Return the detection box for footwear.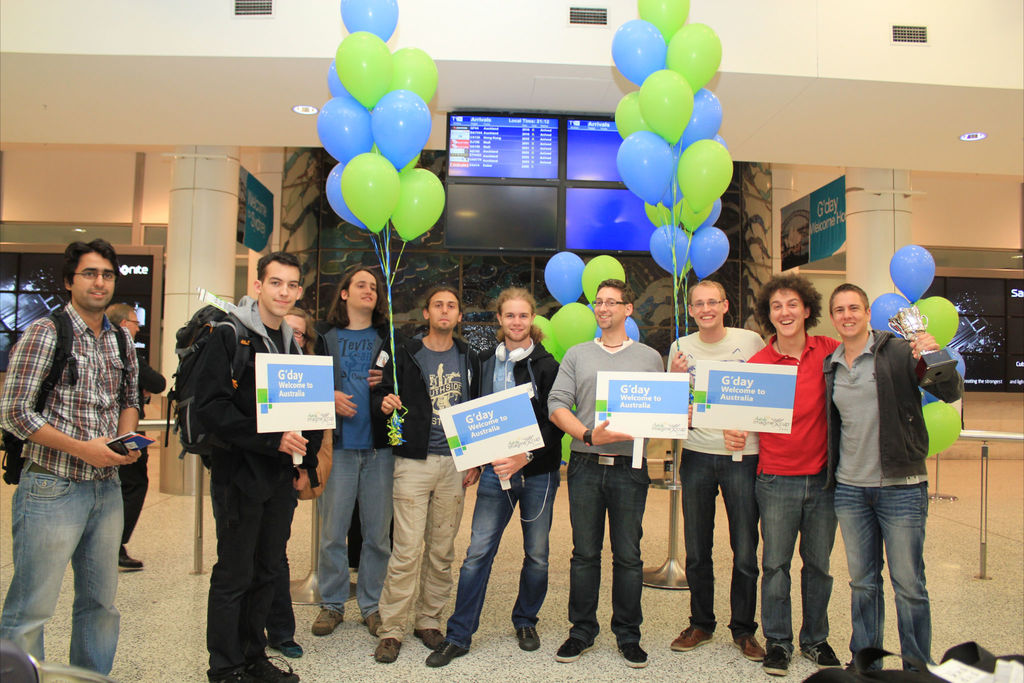
670 621 720 662.
